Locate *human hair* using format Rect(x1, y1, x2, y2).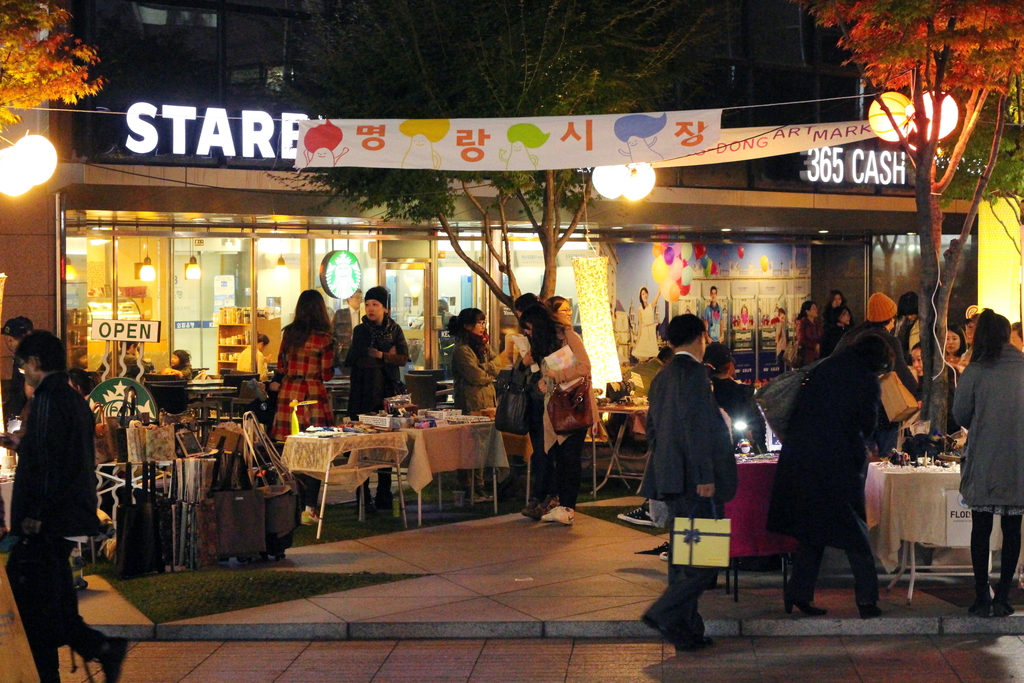
Rect(705, 361, 733, 377).
